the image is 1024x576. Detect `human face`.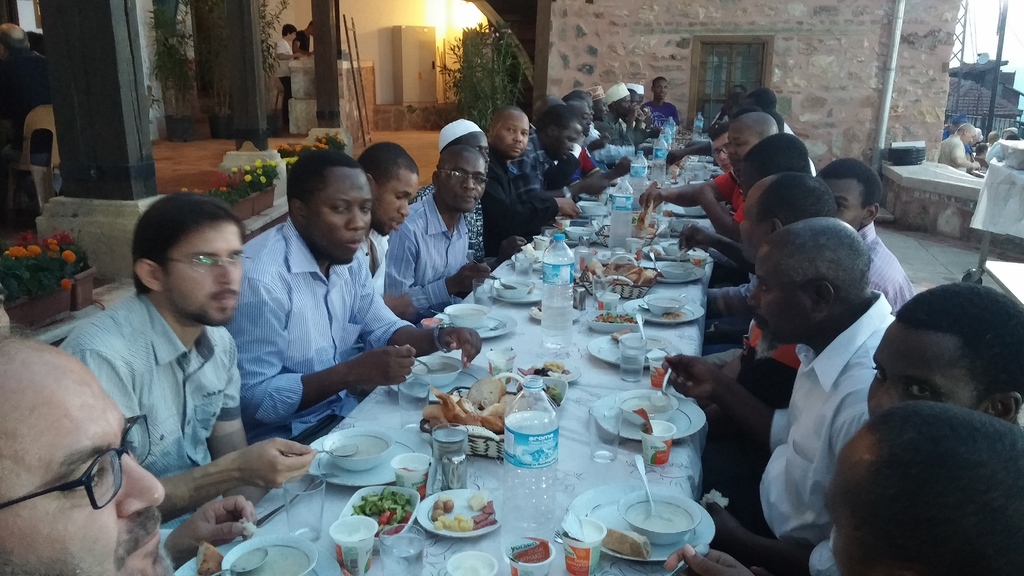
Detection: (633, 94, 638, 106).
